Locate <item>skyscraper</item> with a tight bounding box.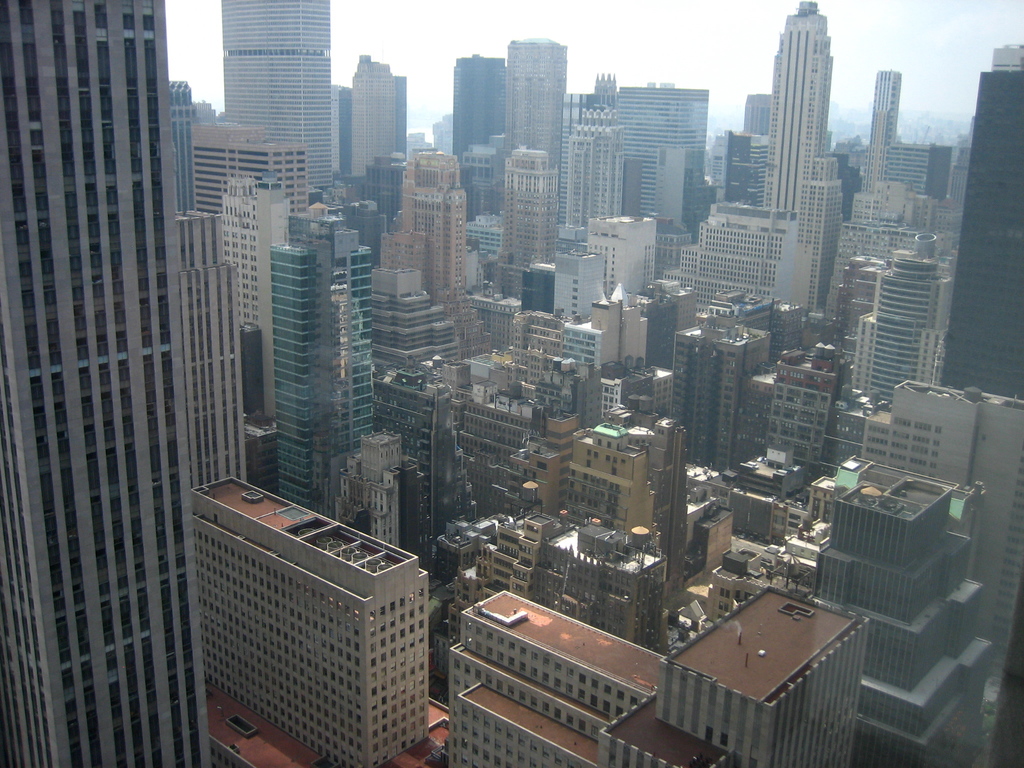
[936,40,1023,407].
